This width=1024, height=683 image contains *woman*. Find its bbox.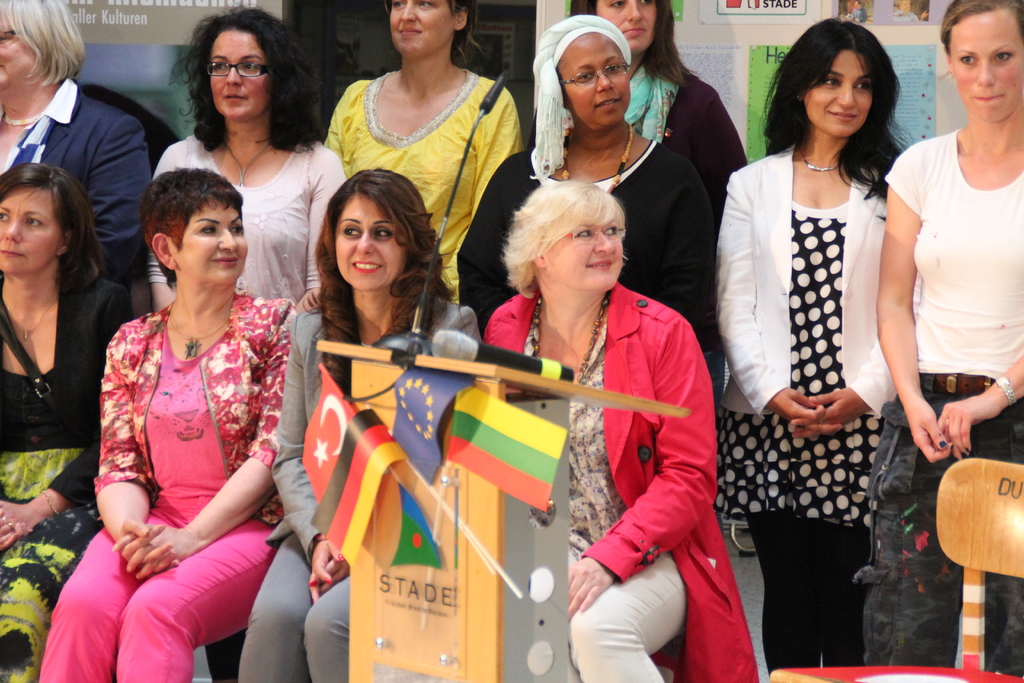
(568, 0, 751, 202).
